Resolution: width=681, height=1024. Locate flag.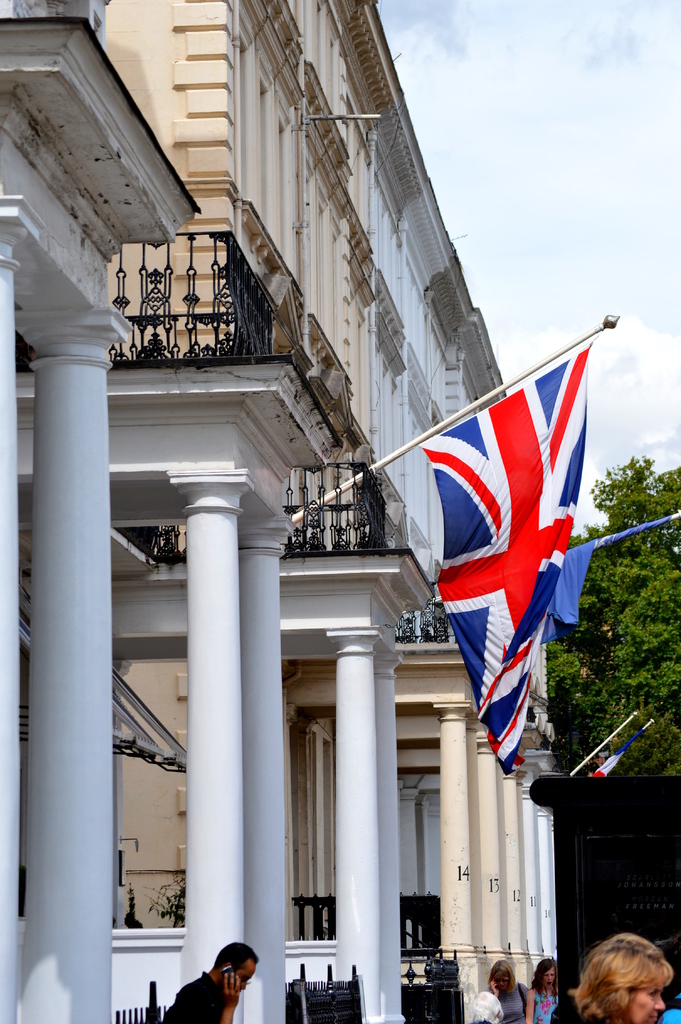
BBox(586, 724, 645, 788).
